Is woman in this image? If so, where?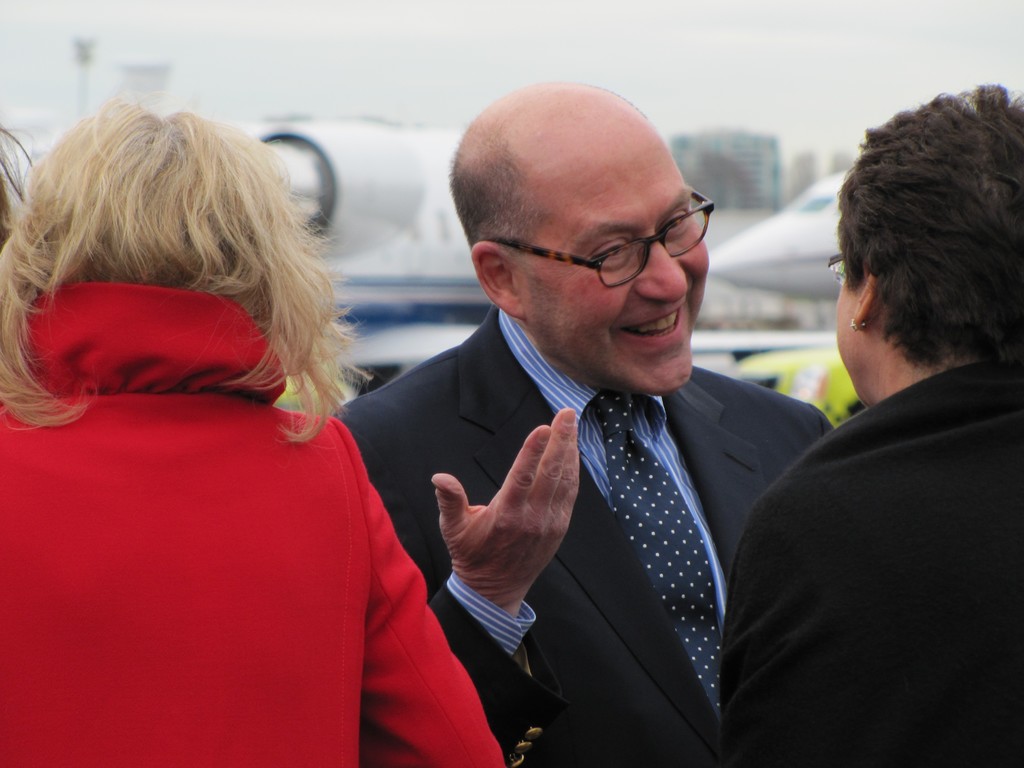
Yes, at 1/97/506/767.
